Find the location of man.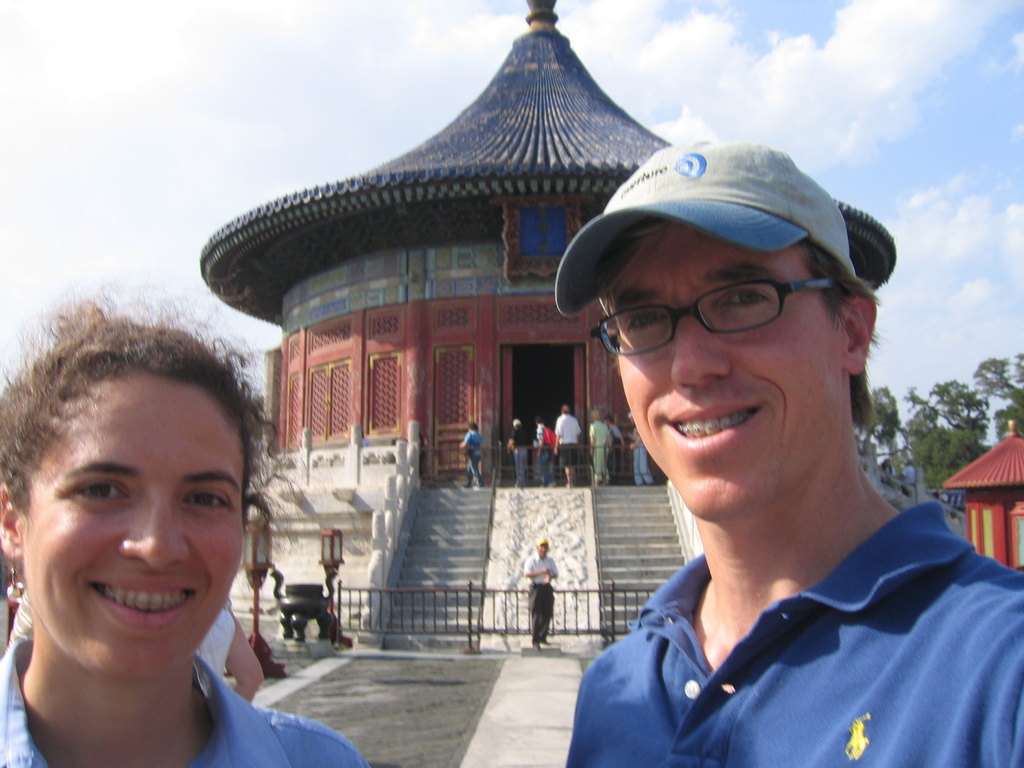
Location: {"left": 521, "top": 535, "right": 564, "bottom": 653}.
